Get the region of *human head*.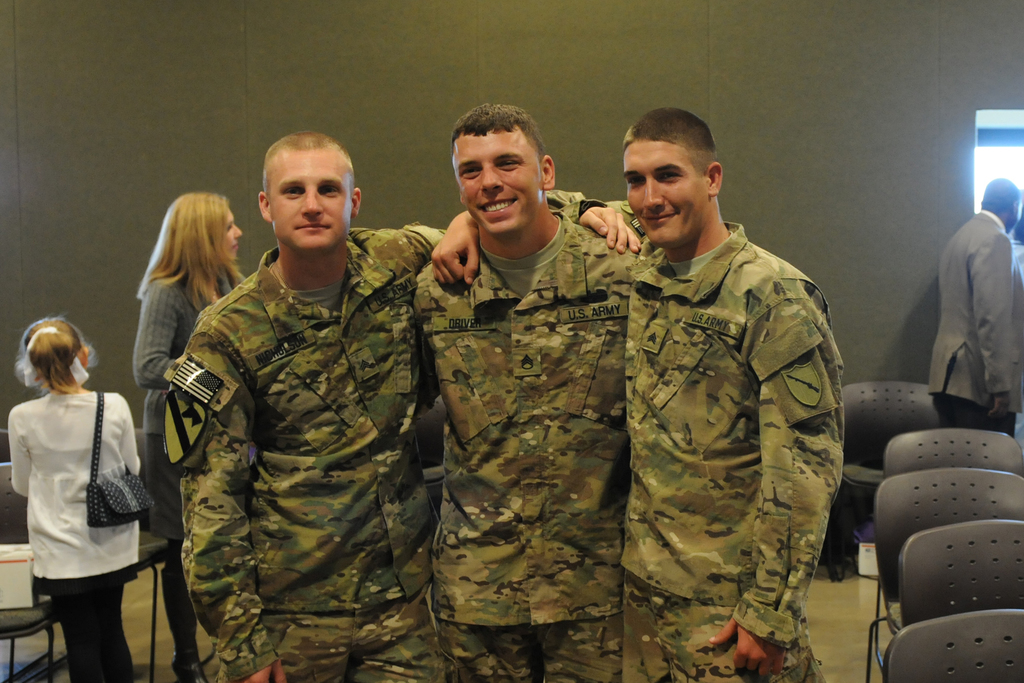
(174, 186, 244, 268).
